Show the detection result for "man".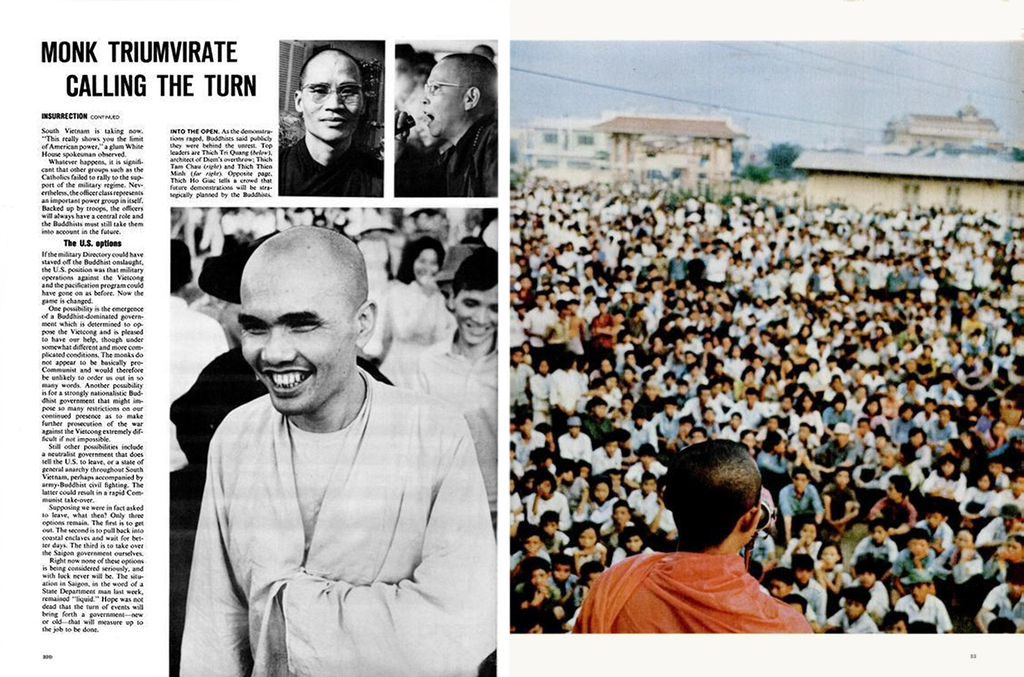
175:220:507:676.
